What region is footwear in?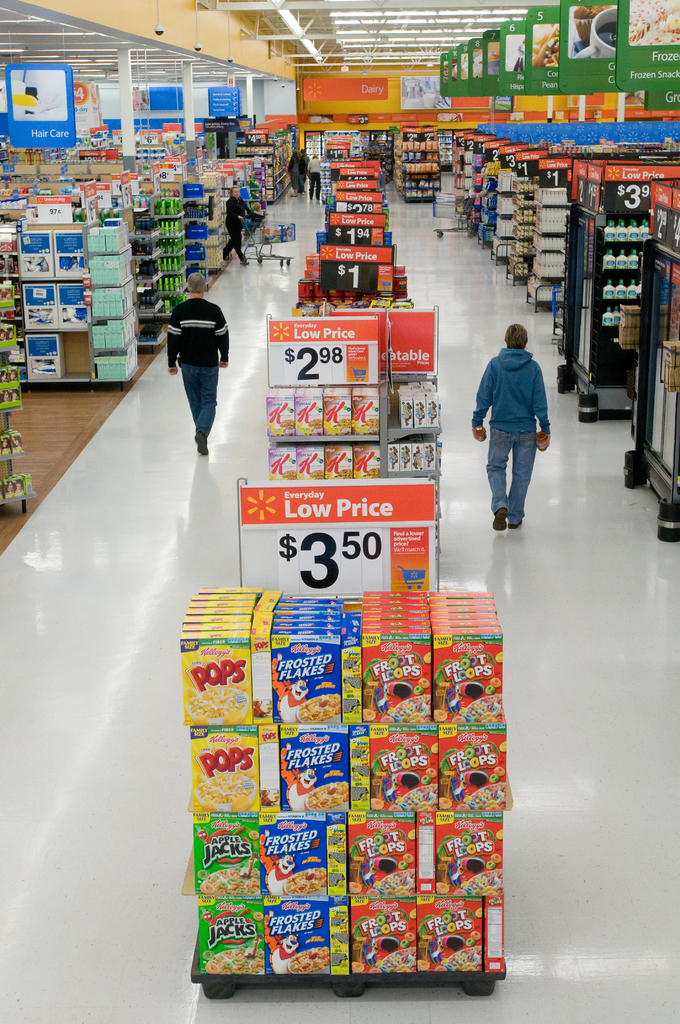
487 502 512 535.
